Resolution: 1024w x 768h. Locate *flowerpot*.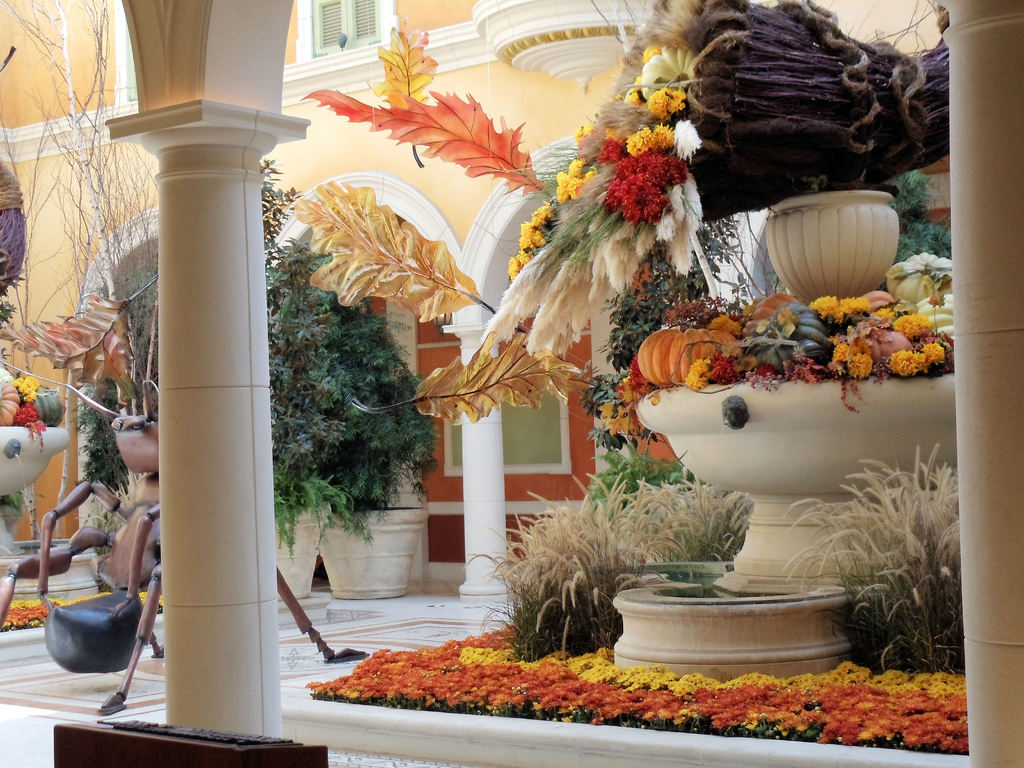
locate(271, 503, 333, 598).
